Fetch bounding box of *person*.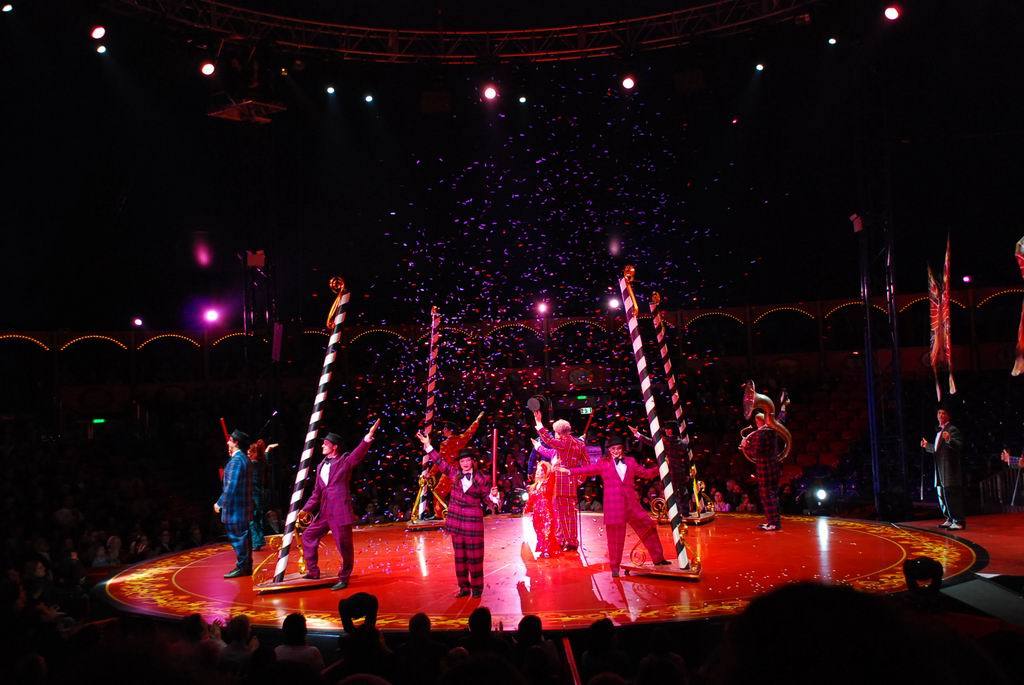
Bbox: box=[244, 436, 277, 549].
